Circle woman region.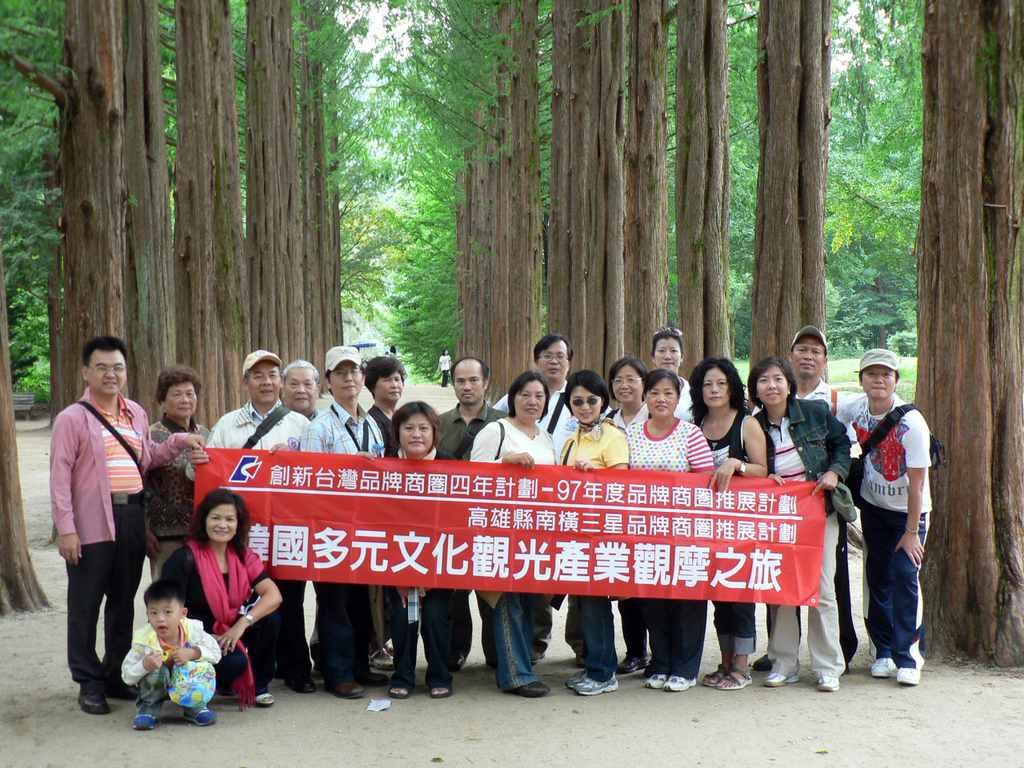
Region: <region>690, 357, 769, 697</region>.
